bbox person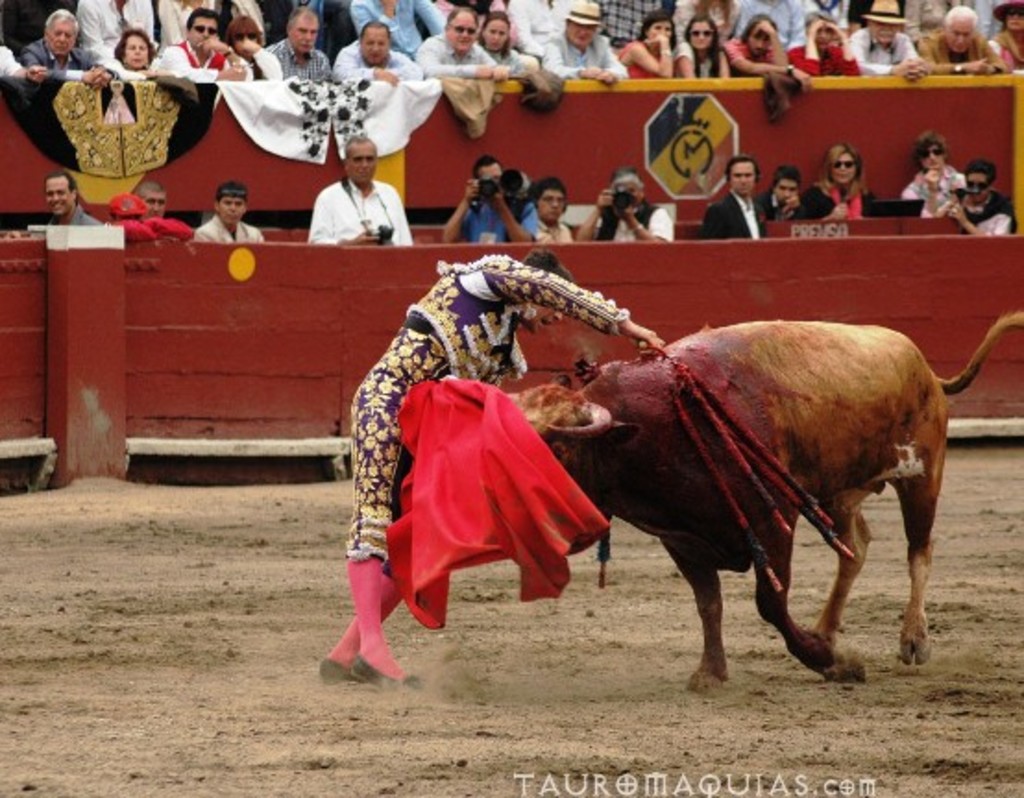
crop(529, 174, 573, 246)
